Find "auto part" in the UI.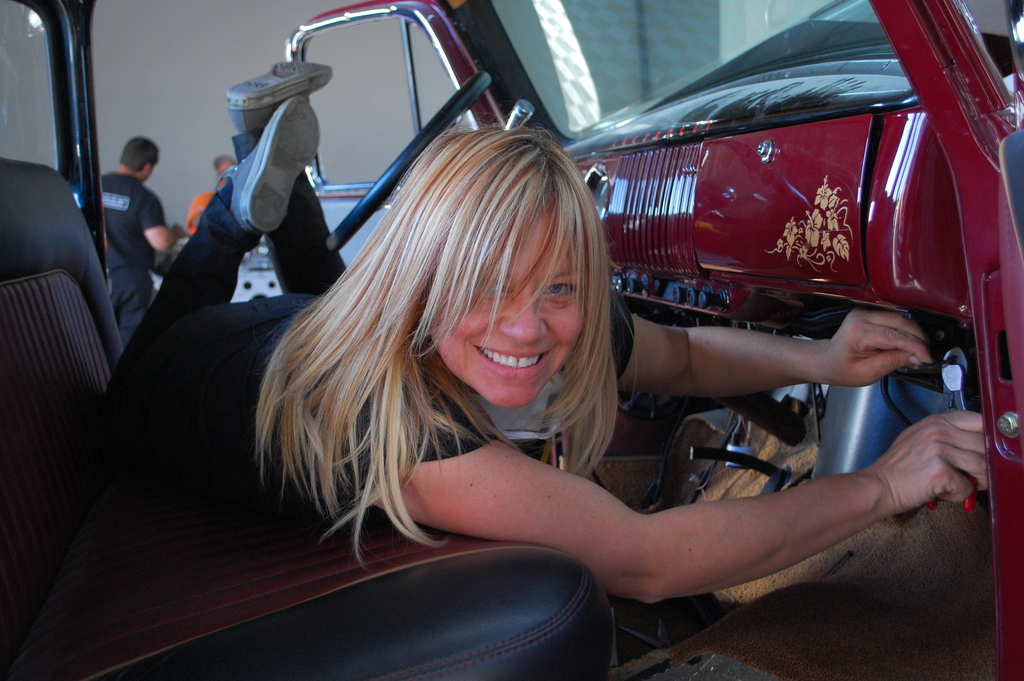
UI element at (x1=321, y1=68, x2=493, y2=258).
